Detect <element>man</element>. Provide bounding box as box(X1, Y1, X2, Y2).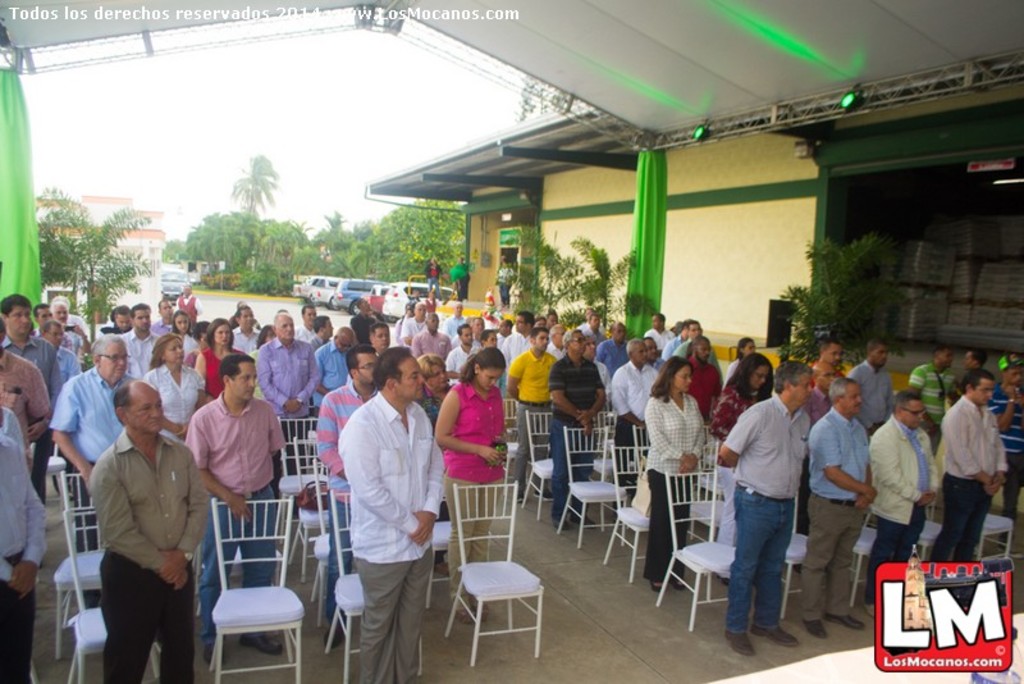
box(41, 319, 76, 383).
